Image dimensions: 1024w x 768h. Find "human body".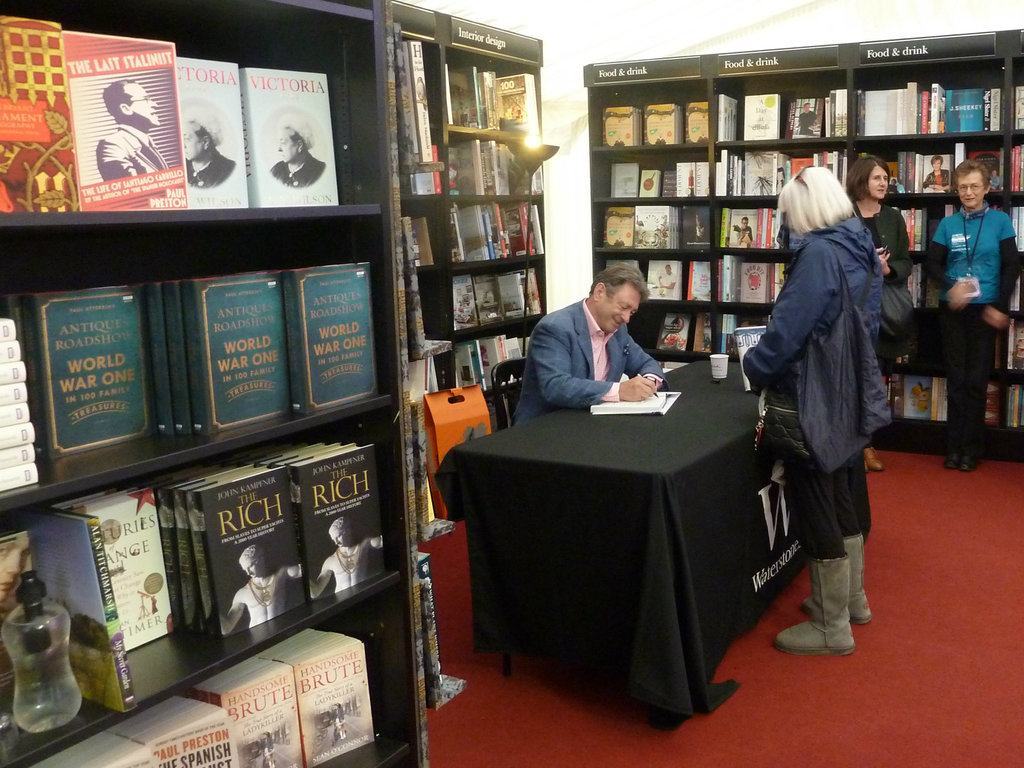
(x1=842, y1=155, x2=915, y2=475).
